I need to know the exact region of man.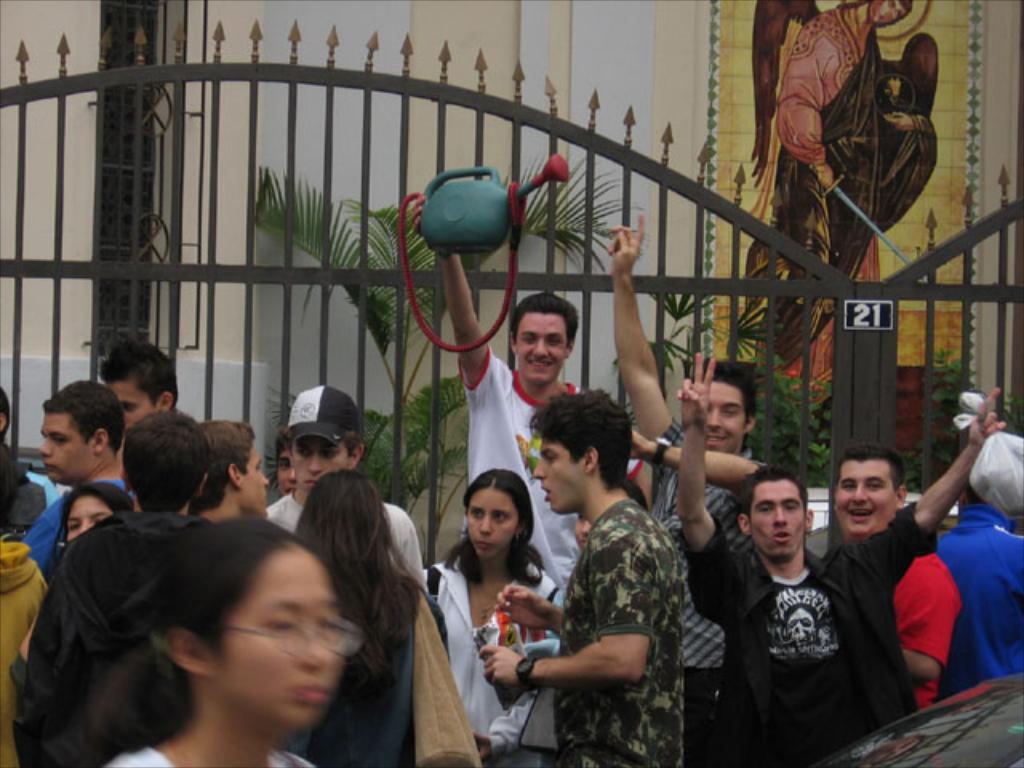
Region: BBox(96, 341, 181, 427).
